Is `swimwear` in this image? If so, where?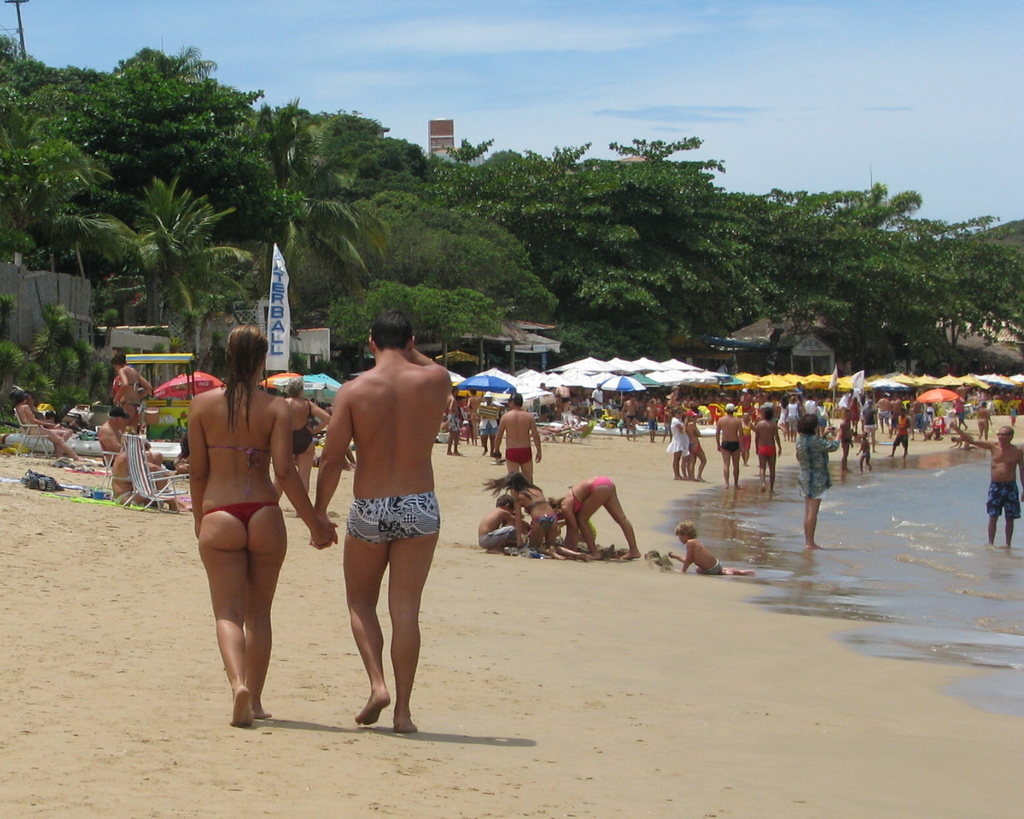
Yes, at left=446, top=412, right=458, bottom=435.
